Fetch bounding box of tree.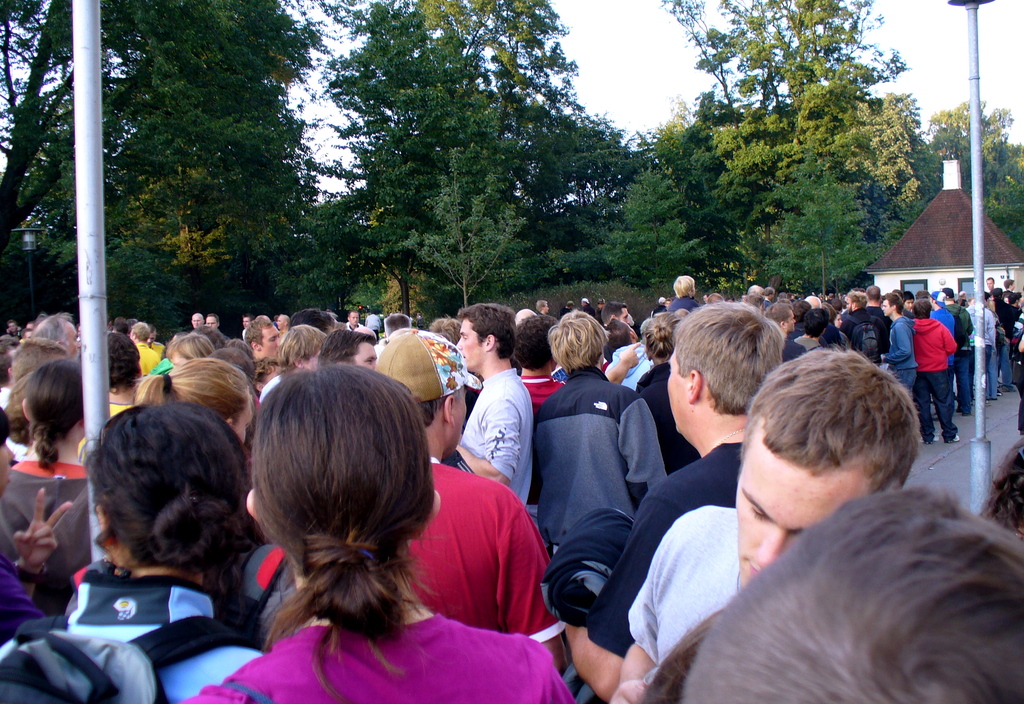
Bbox: 324,0,628,291.
